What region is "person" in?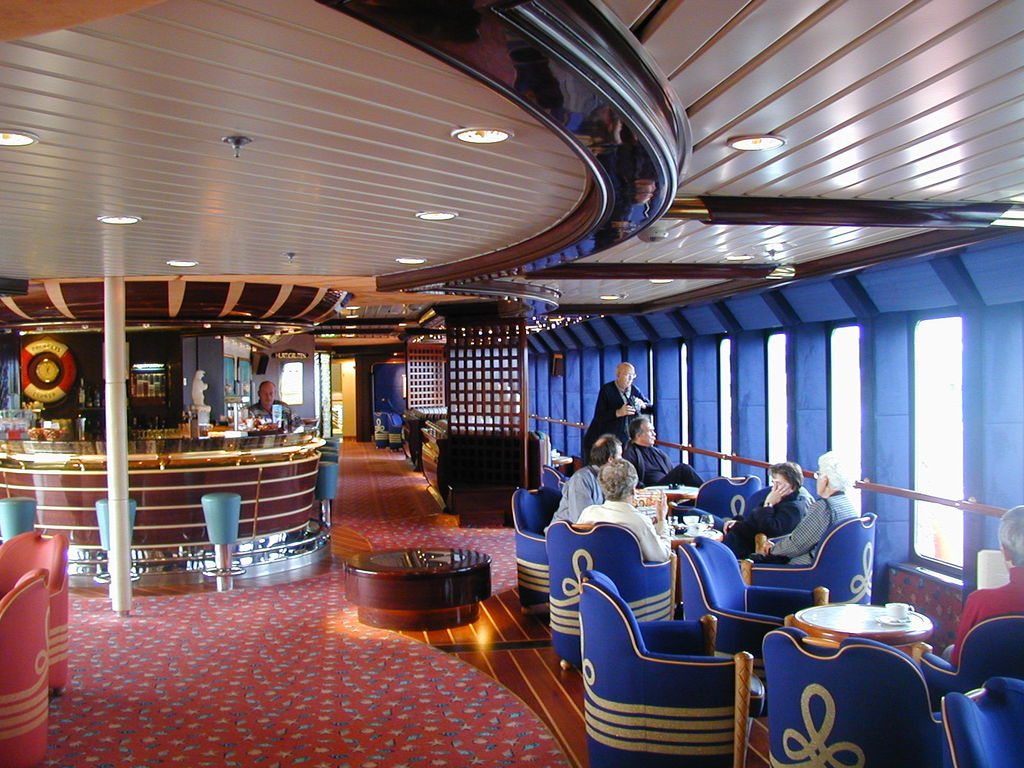
<region>579, 359, 657, 463</region>.
